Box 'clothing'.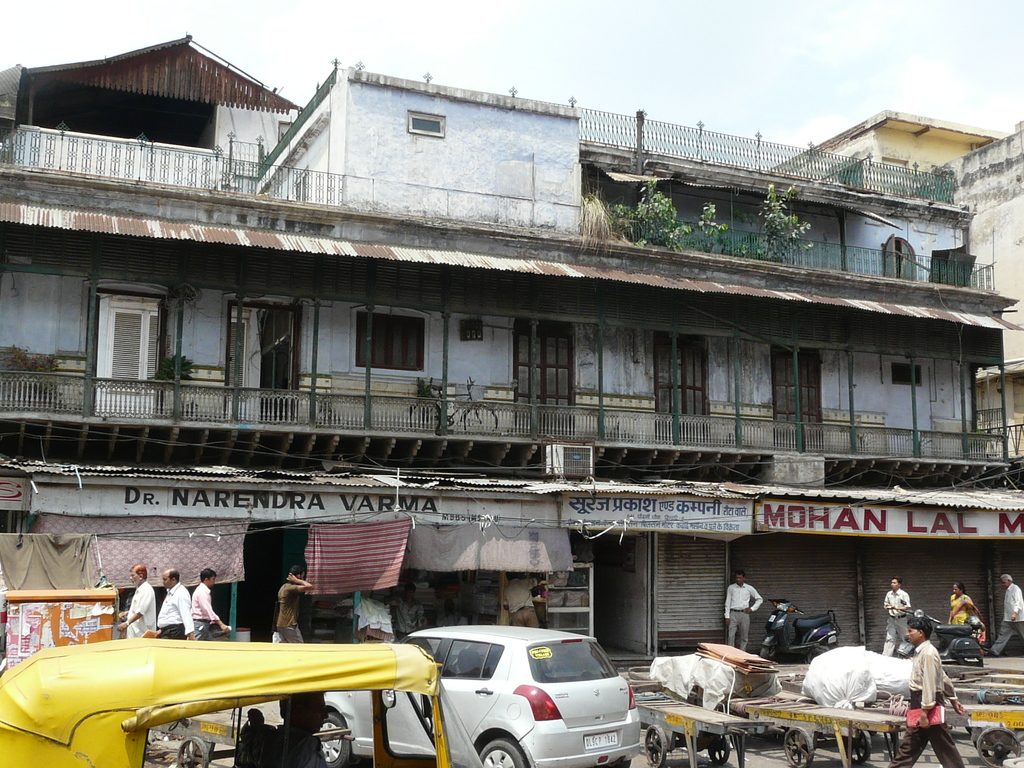
bbox=(911, 641, 959, 708).
